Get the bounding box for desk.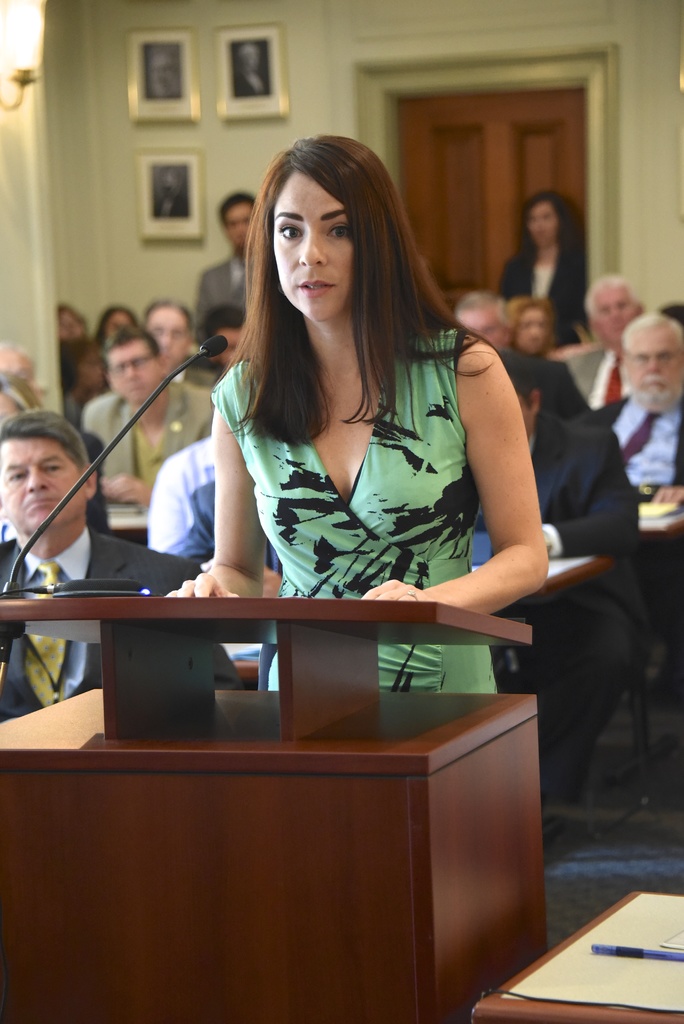
(4, 650, 587, 1000).
